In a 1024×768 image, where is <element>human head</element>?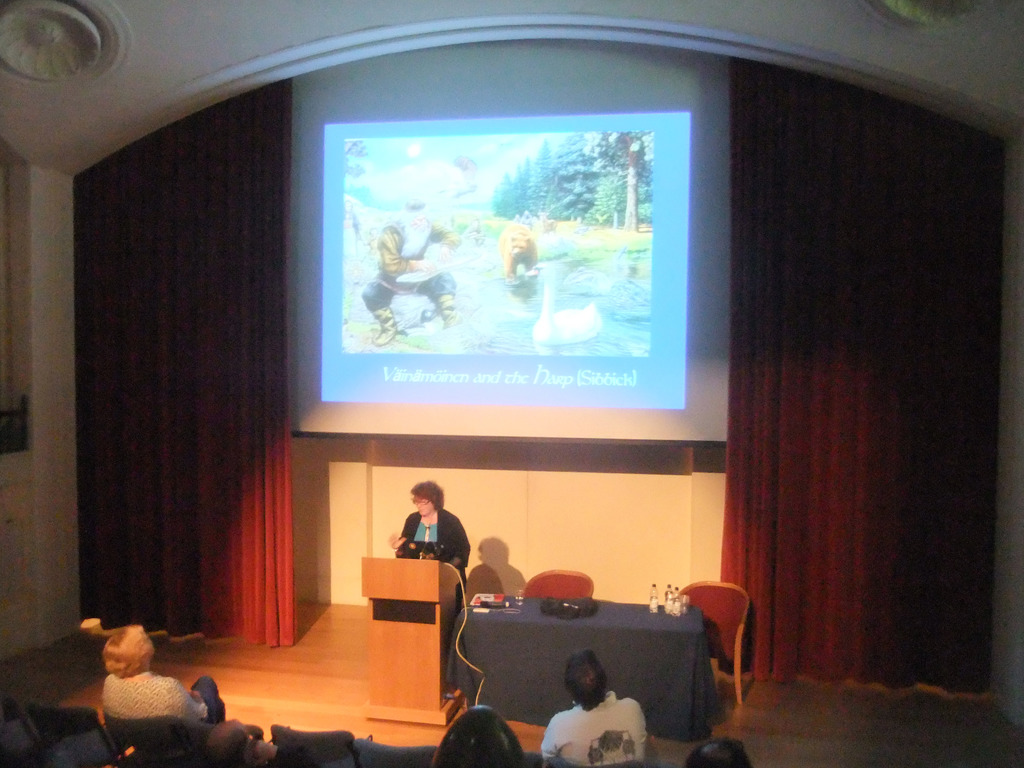
408 482 445 520.
